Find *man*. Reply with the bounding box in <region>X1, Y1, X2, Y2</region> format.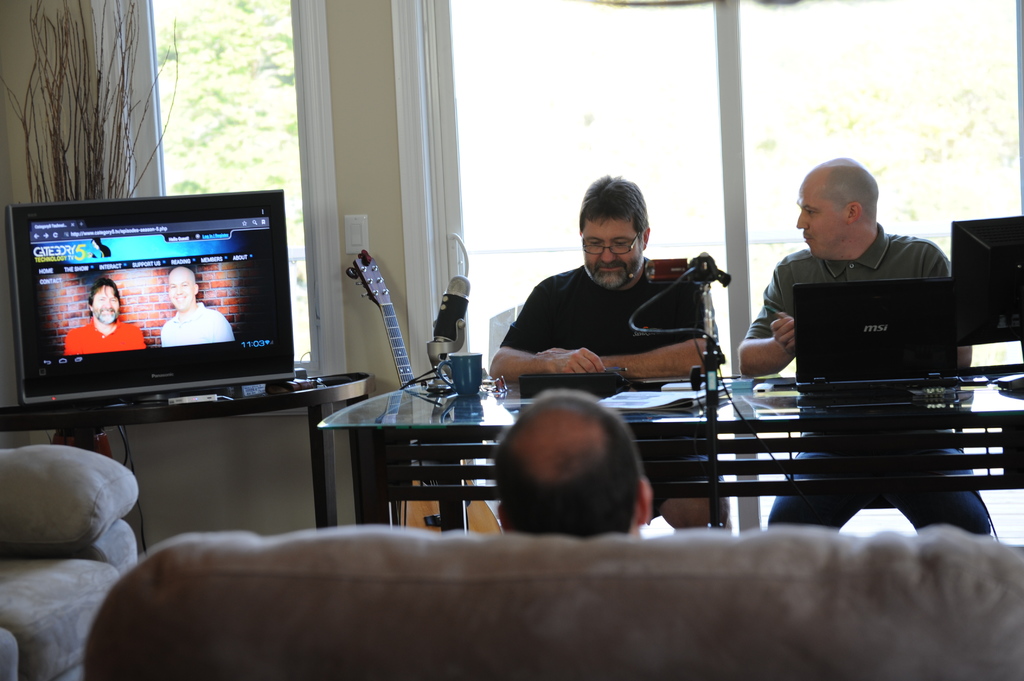
<region>65, 275, 147, 353</region>.
